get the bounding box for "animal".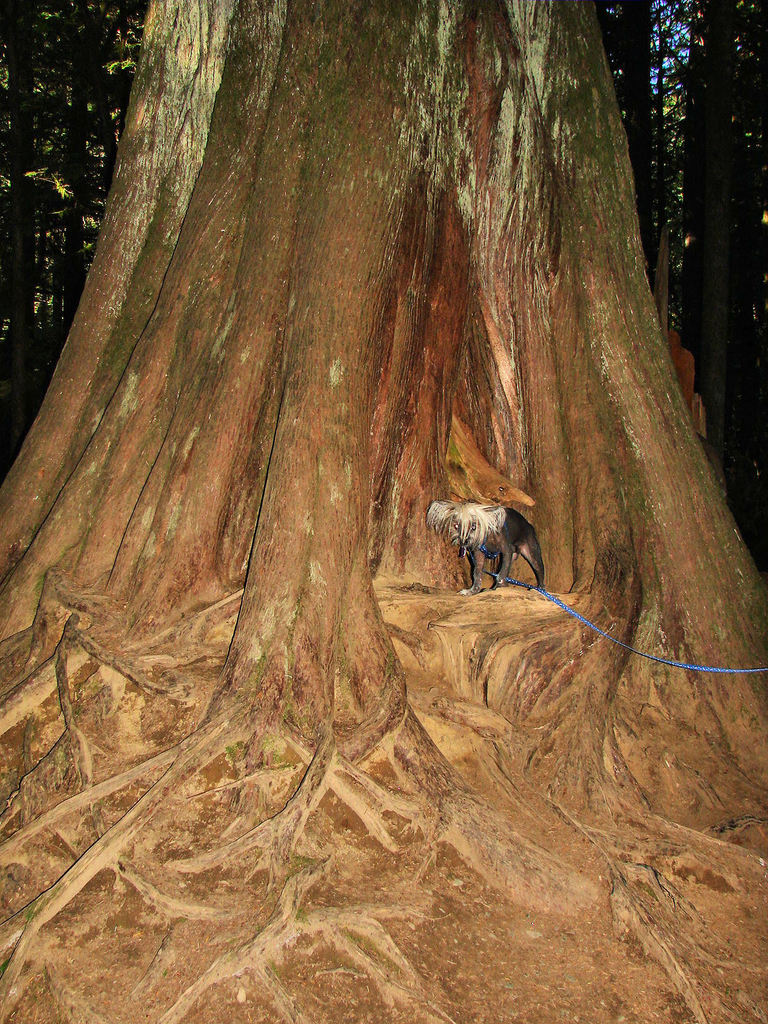
430:500:549:595.
